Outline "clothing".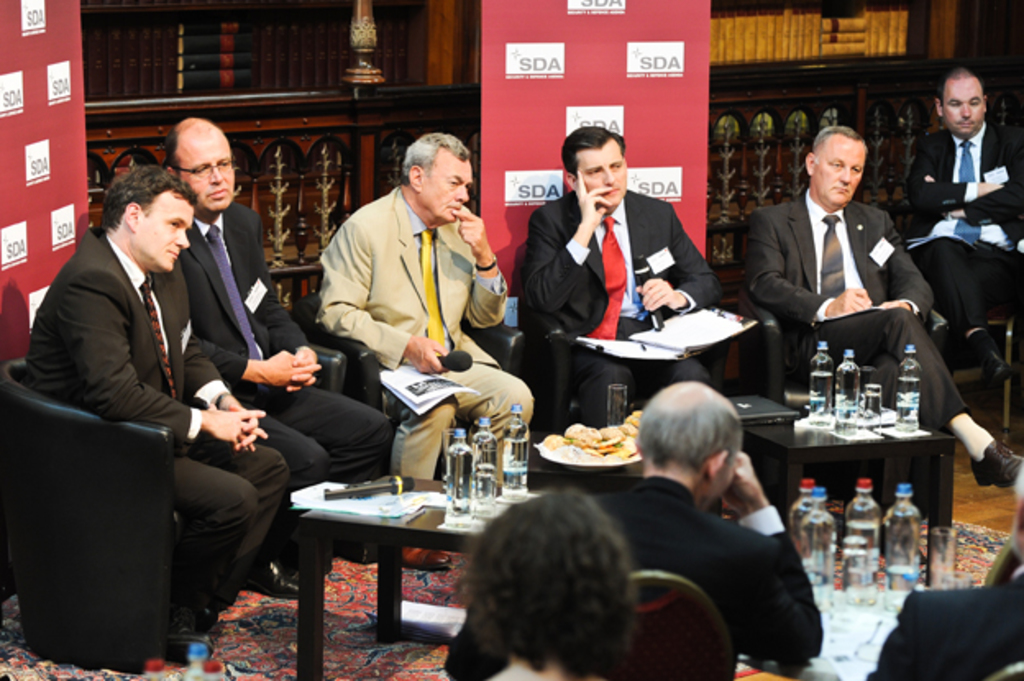
Outline: [left=517, top=185, right=727, bottom=423].
